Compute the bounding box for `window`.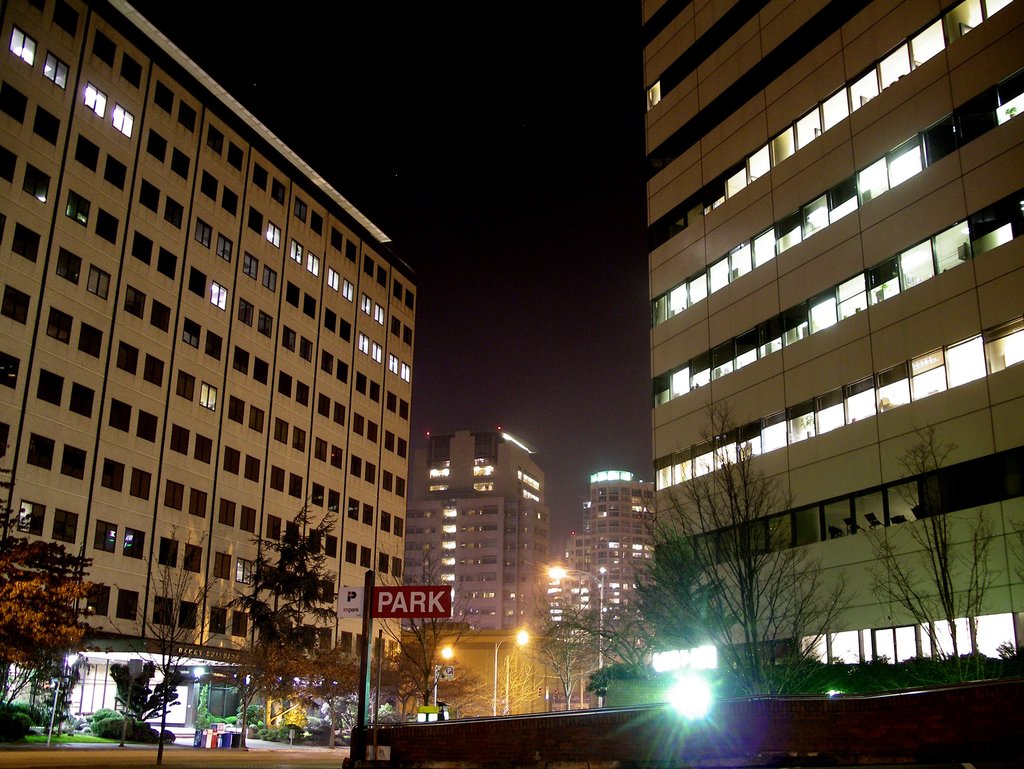
box(118, 342, 141, 374).
